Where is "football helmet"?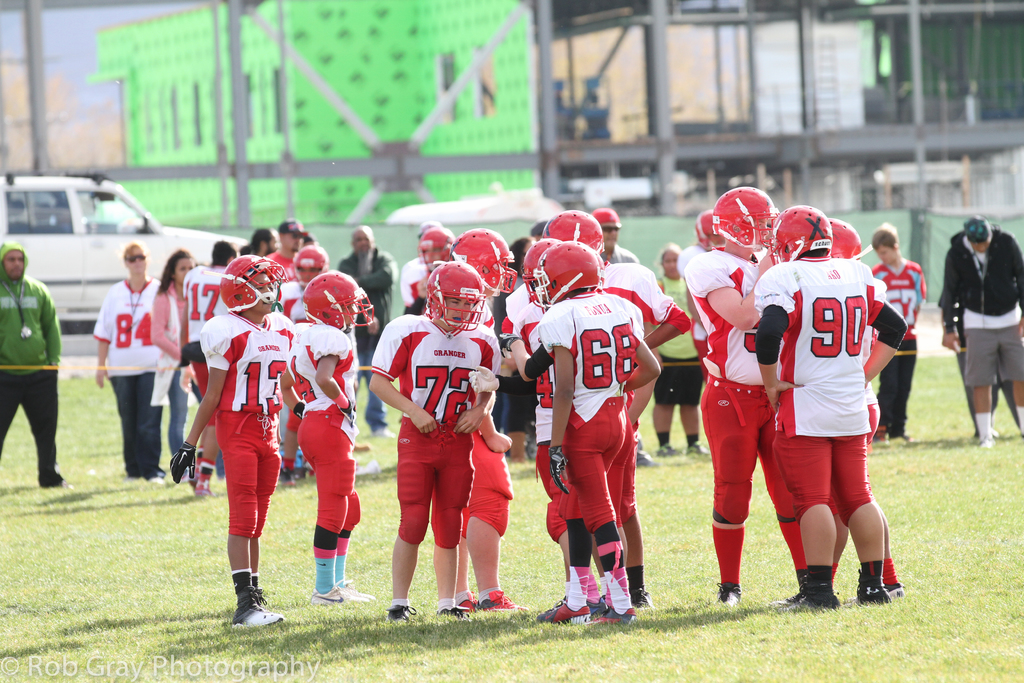
left=832, top=220, right=863, bottom=259.
